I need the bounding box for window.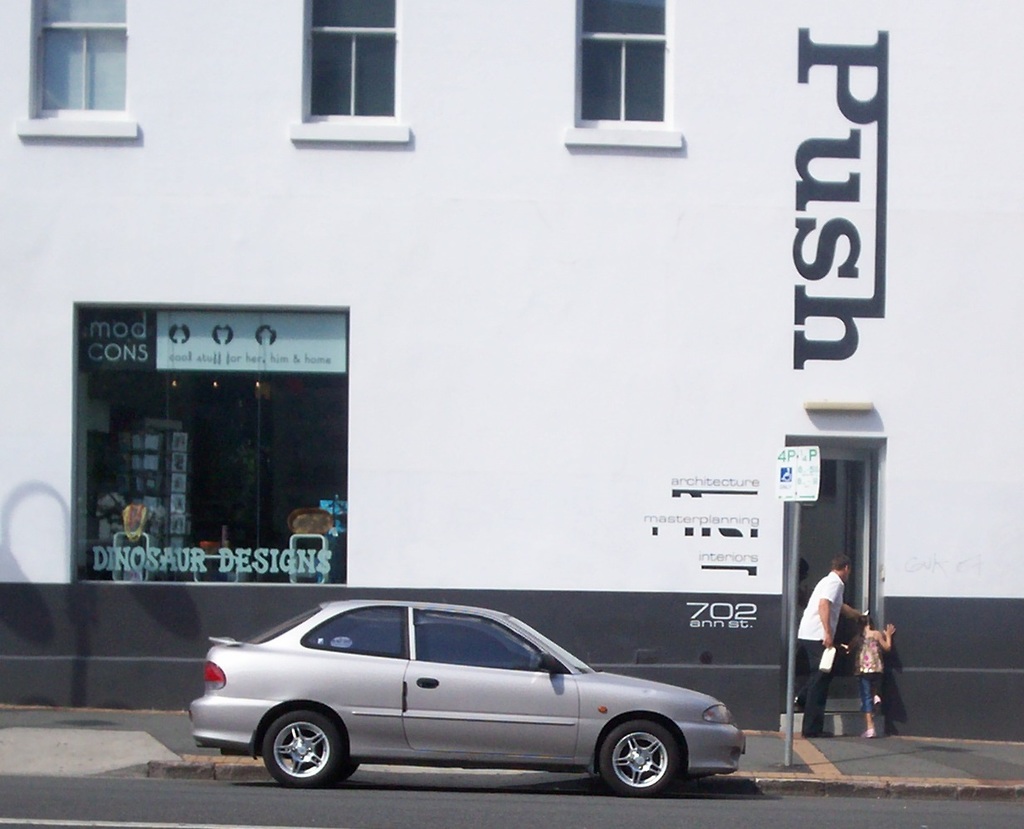
Here it is: <region>567, 11, 693, 139</region>.
